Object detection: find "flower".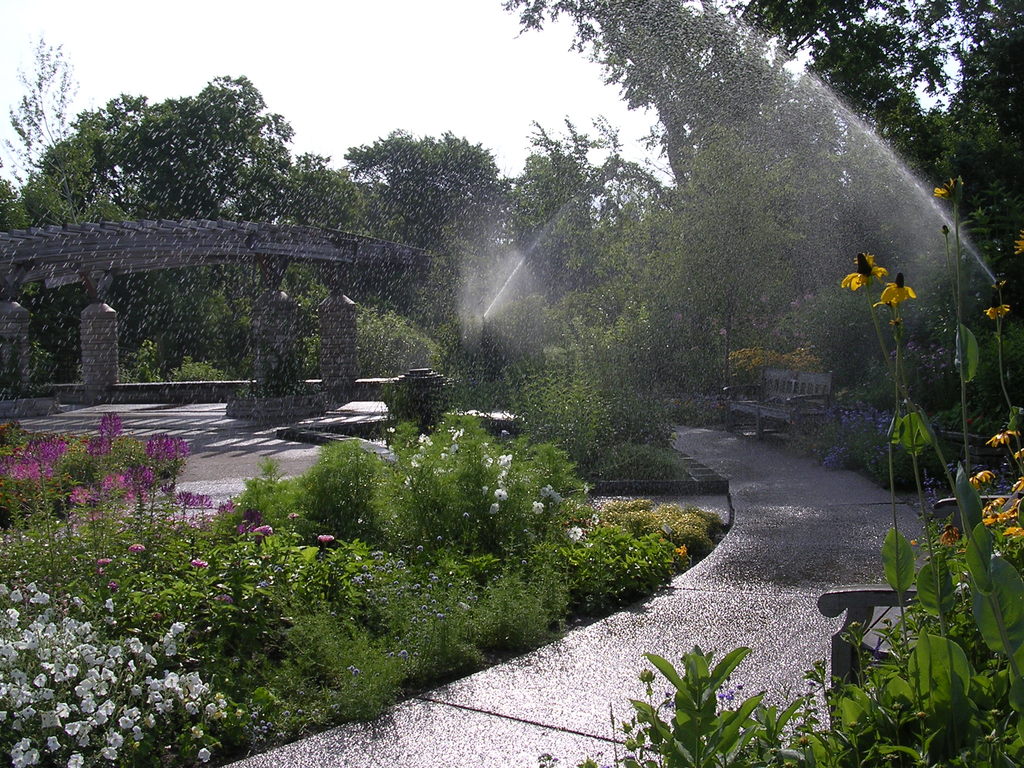
(left=673, top=543, right=691, bottom=559).
